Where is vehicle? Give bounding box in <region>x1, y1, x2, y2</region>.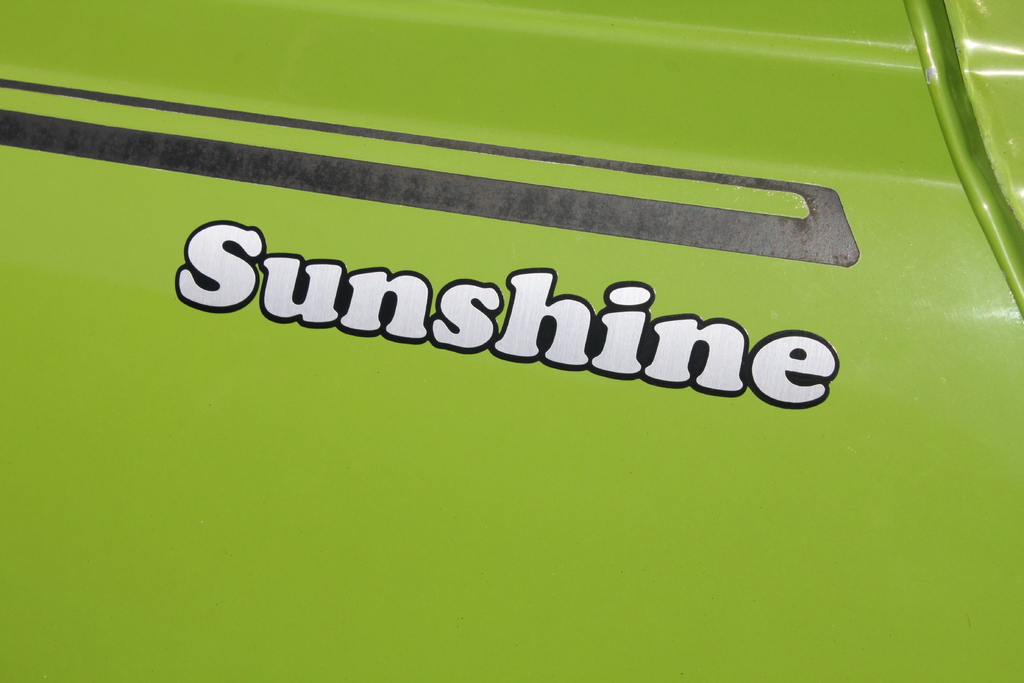
<region>0, 0, 1023, 682</region>.
